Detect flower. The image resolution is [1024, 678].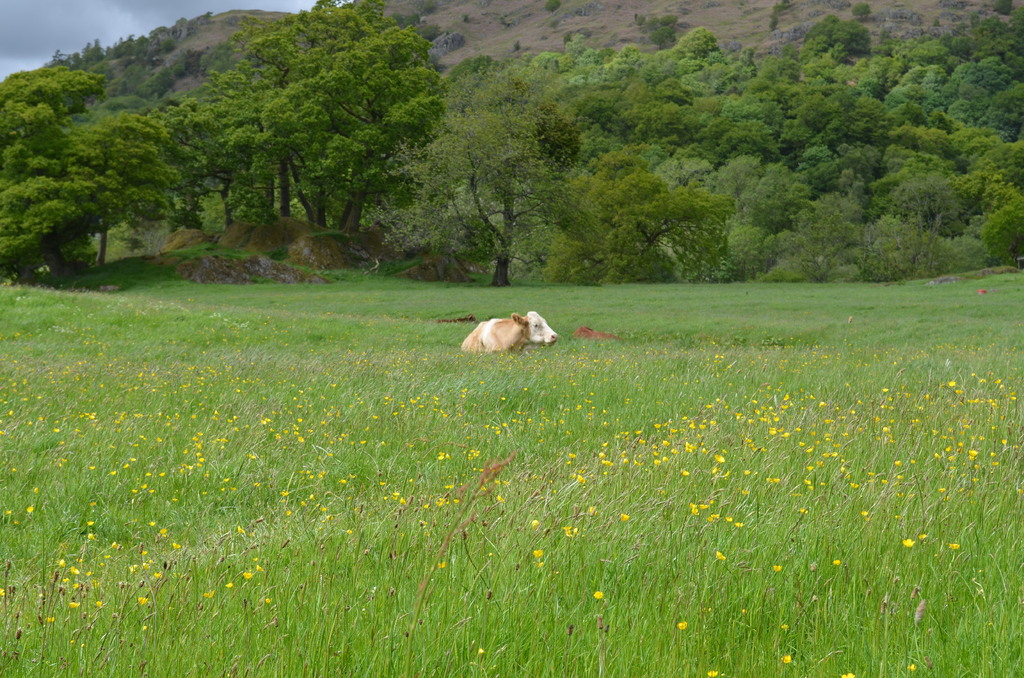
x1=701 y1=668 x2=719 y2=677.
